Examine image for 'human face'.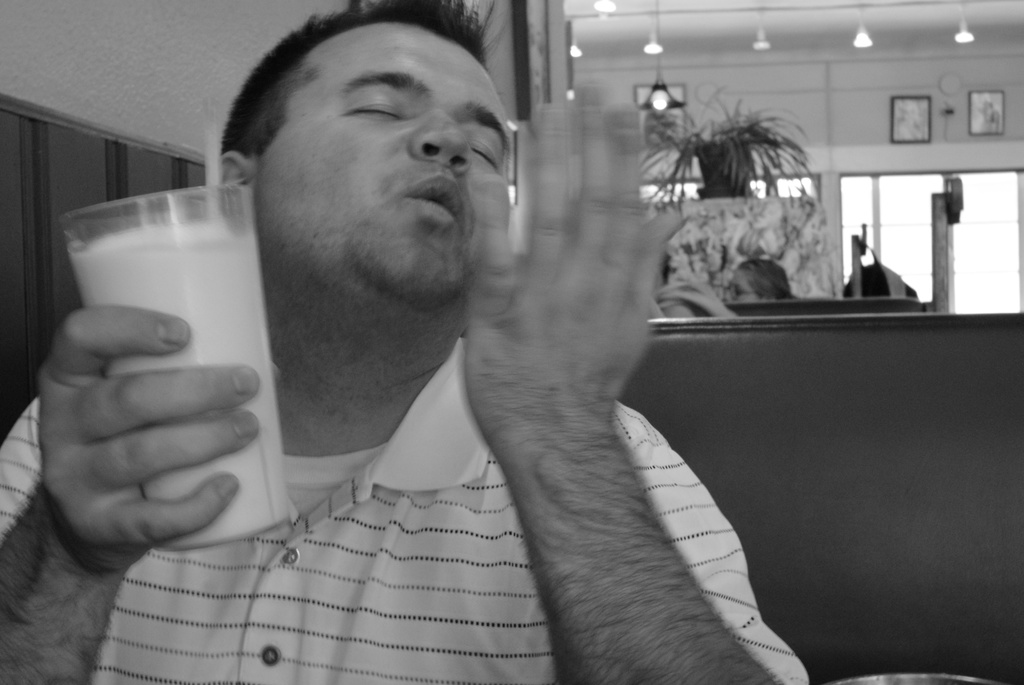
Examination result: box=[255, 21, 509, 301].
